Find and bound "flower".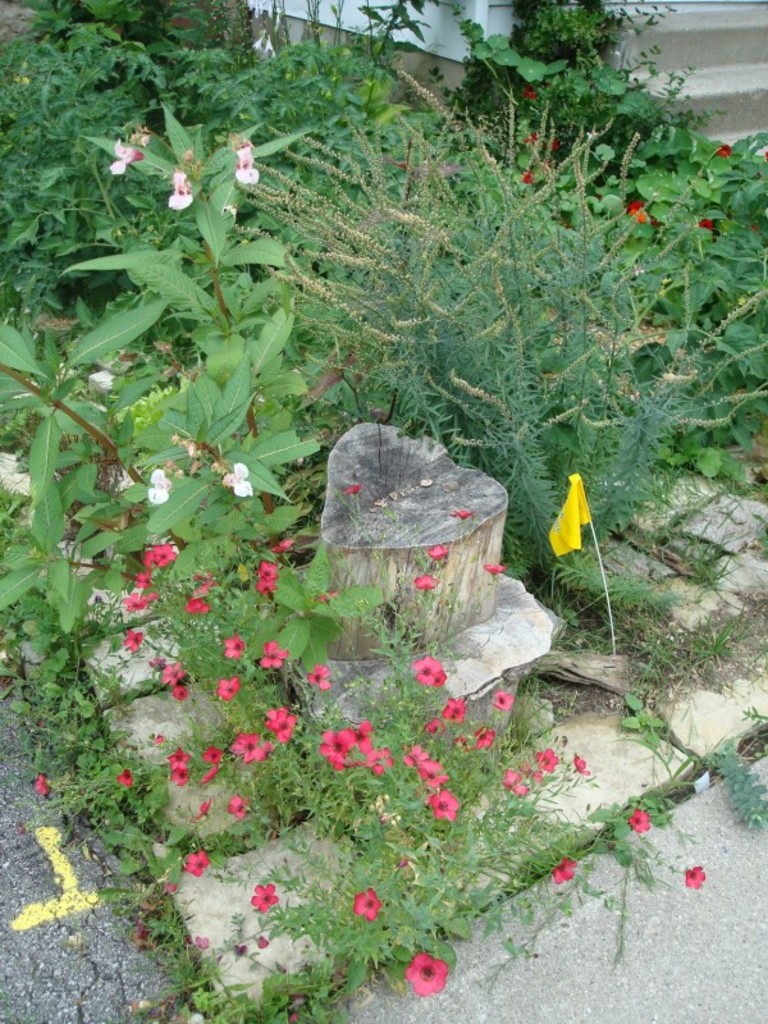
Bound: locate(520, 170, 532, 184).
